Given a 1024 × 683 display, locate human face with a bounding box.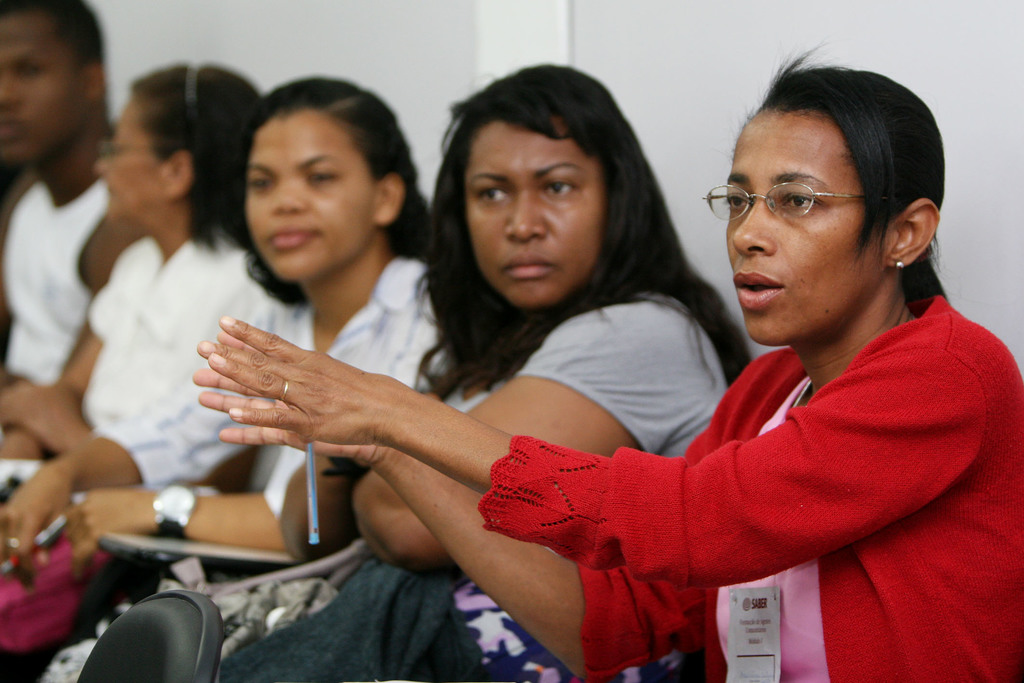
Located: pyautogui.locateOnScreen(0, 10, 84, 162).
